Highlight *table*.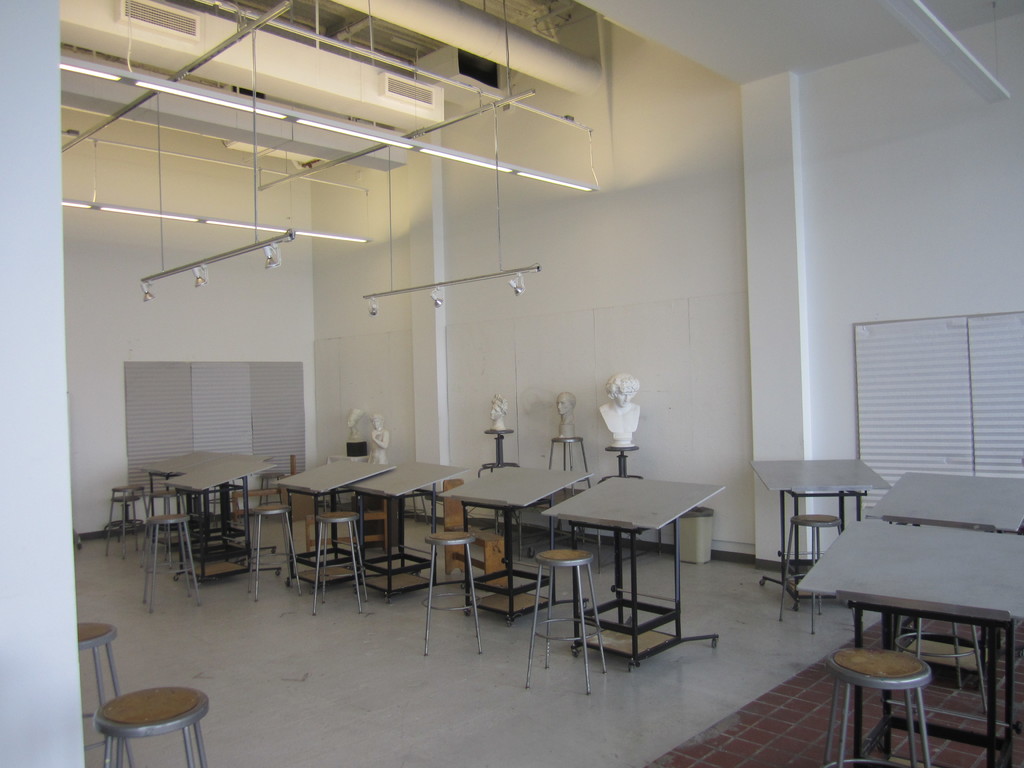
Highlighted region: detection(138, 451, 254, 511).
